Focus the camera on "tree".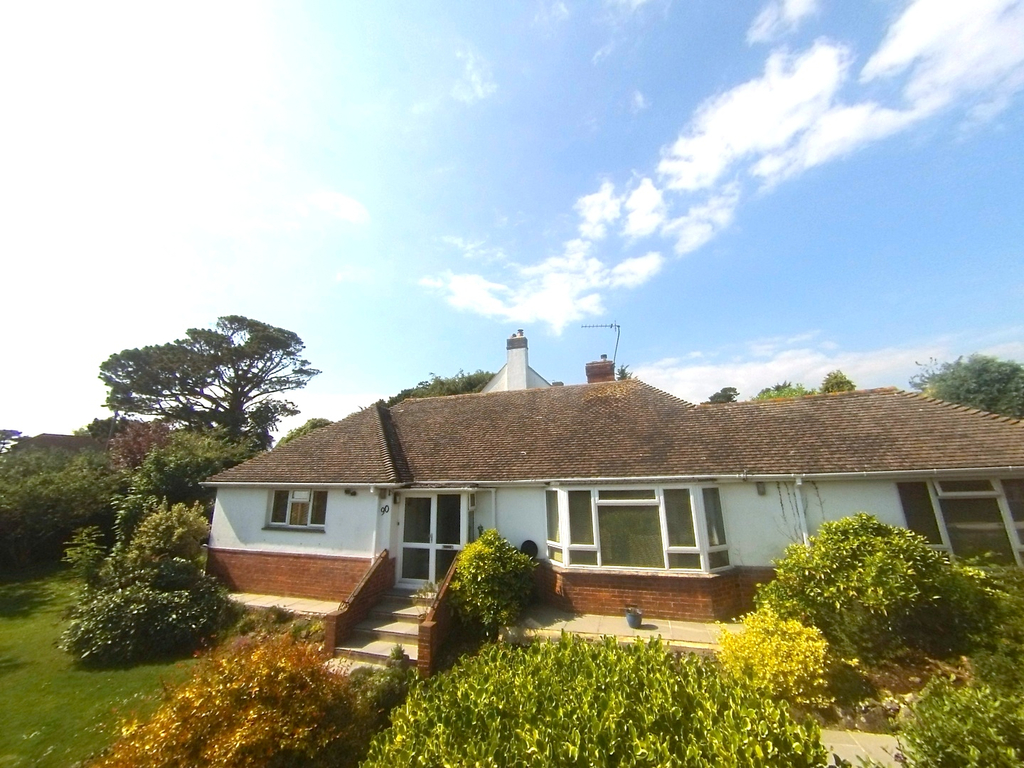
Focus region: (50,459,210,676).
